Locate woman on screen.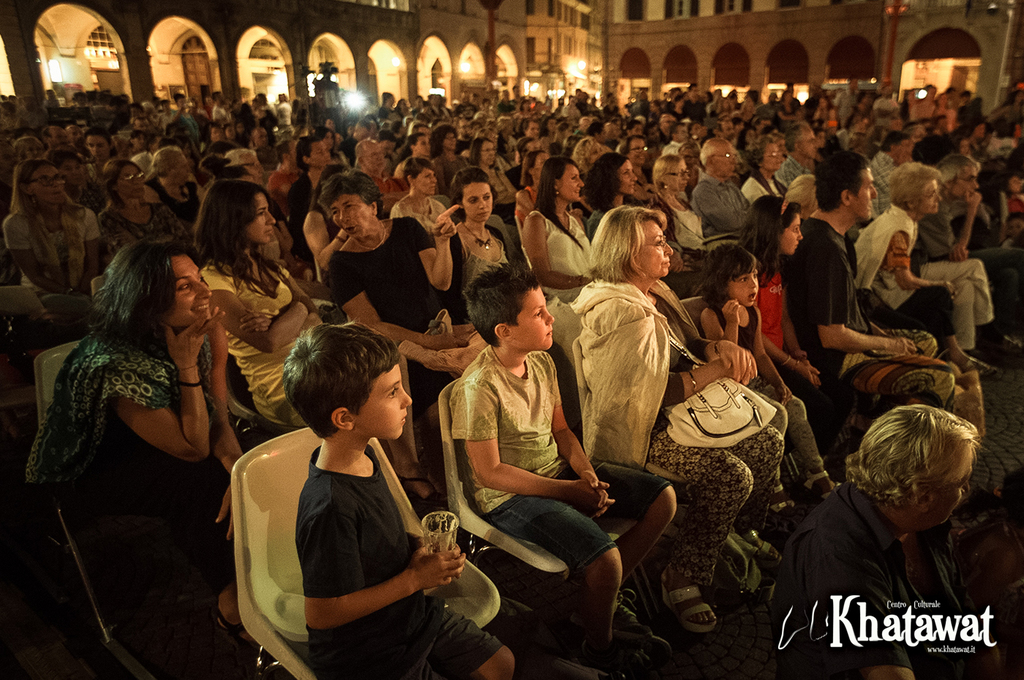
On screen at detection(570, 205, 783, 633).
